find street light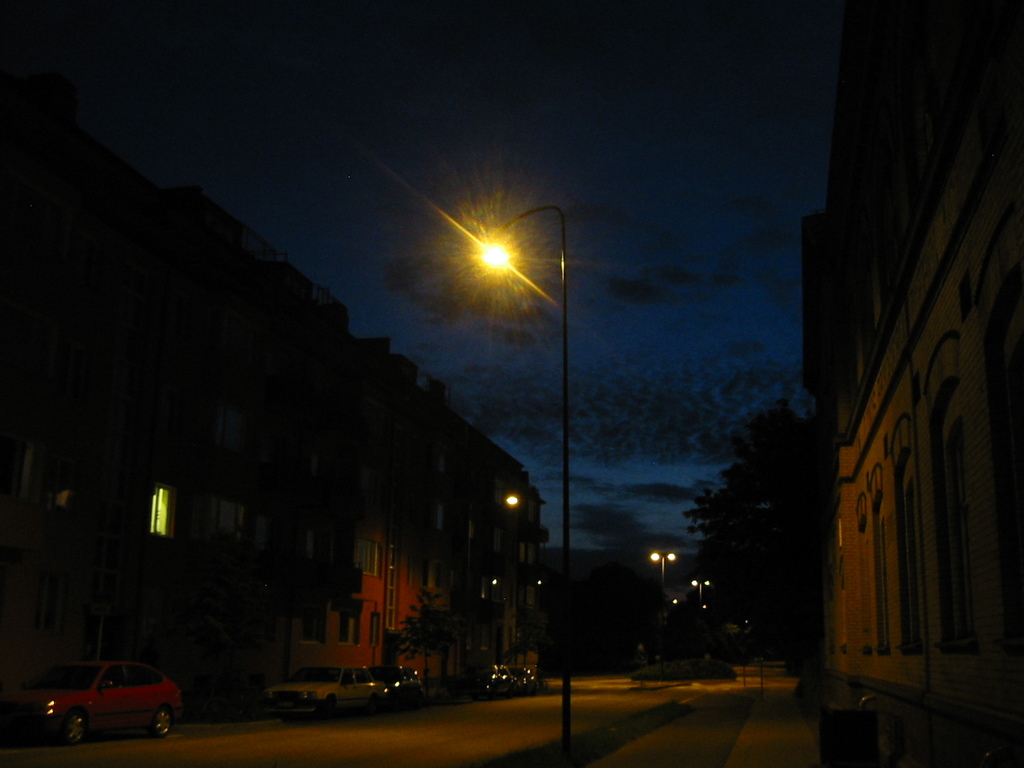
<region>687, 573, 711, 609</region>
